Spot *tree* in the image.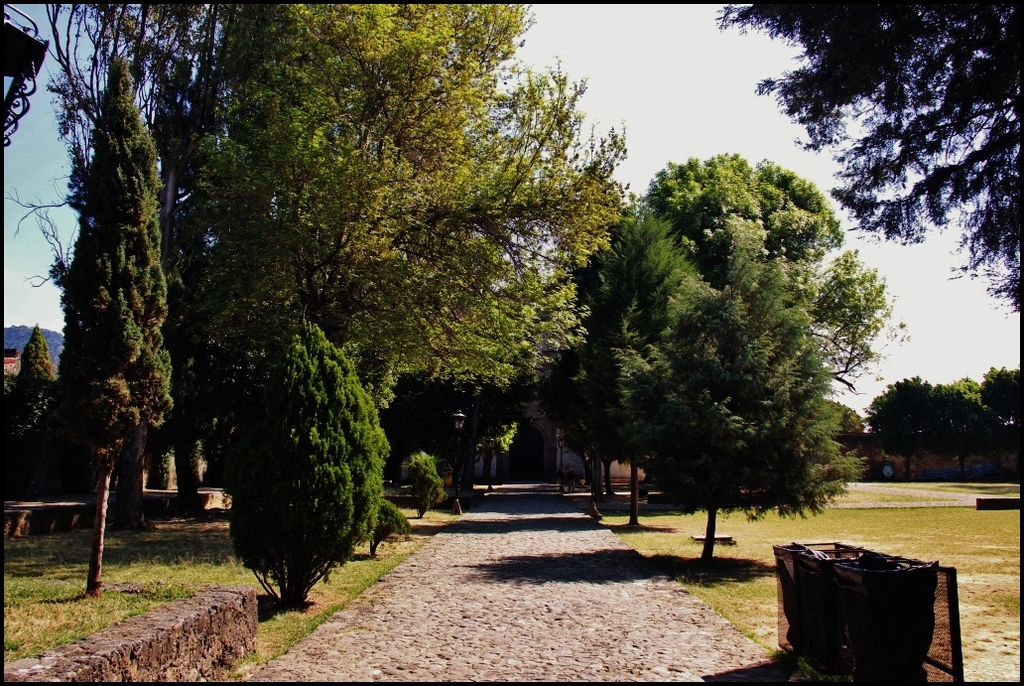
*tree* found at {"x1": 26, "y1": 60, "x2": 188, "y2": 505}.
